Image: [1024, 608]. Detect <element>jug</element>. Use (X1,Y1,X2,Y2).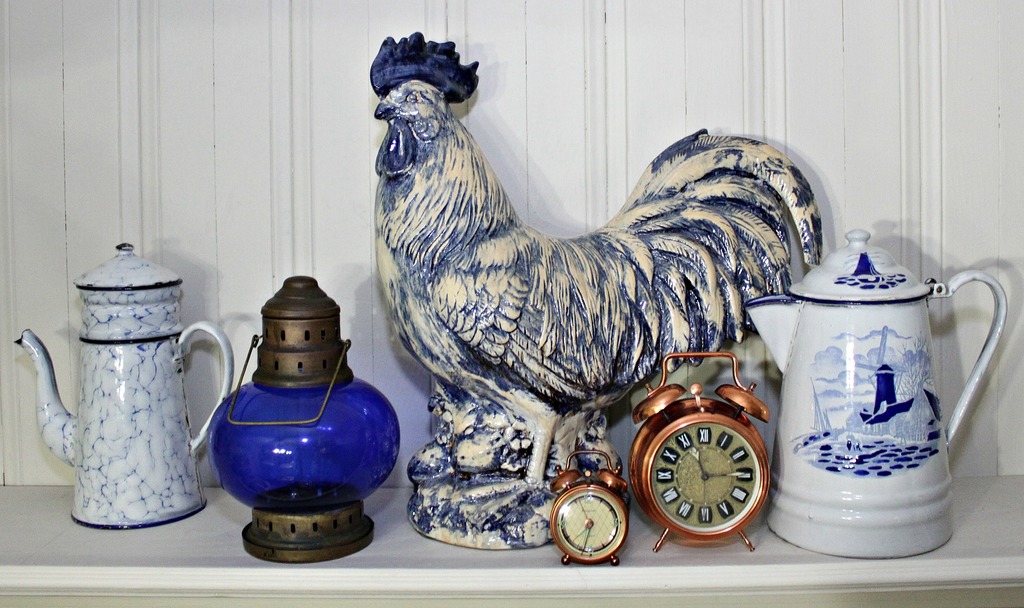
(13,242,235,529).
